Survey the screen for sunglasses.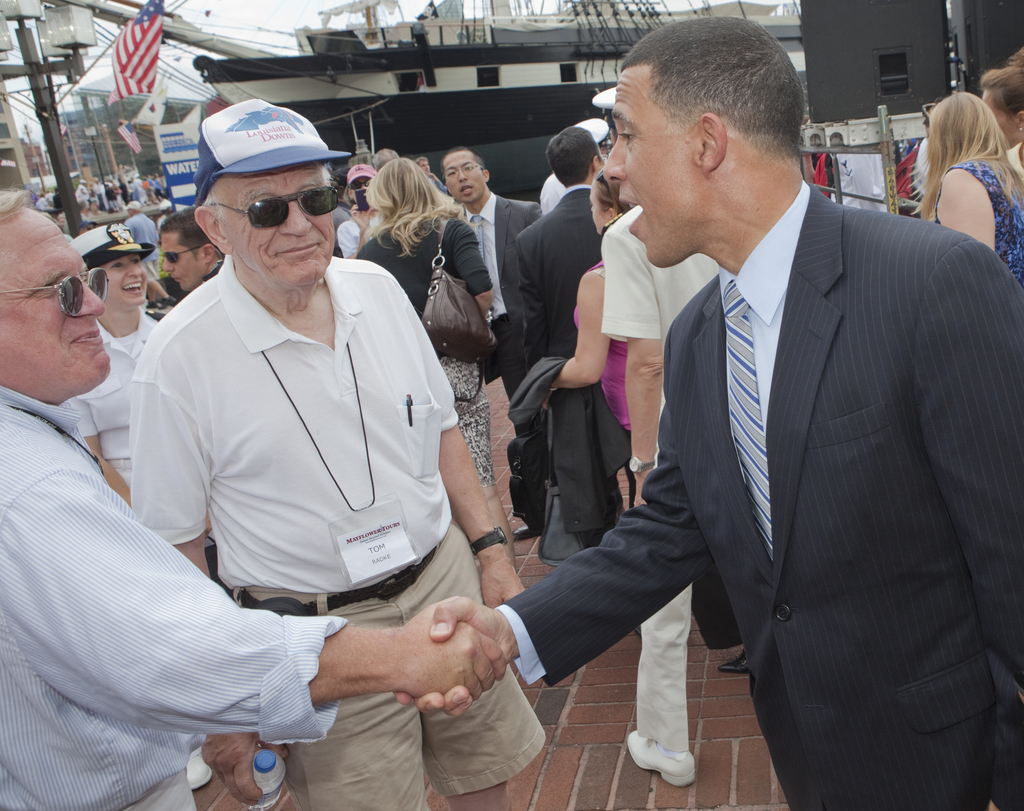
Survey found: BBox(596, 170, 611, 190).
